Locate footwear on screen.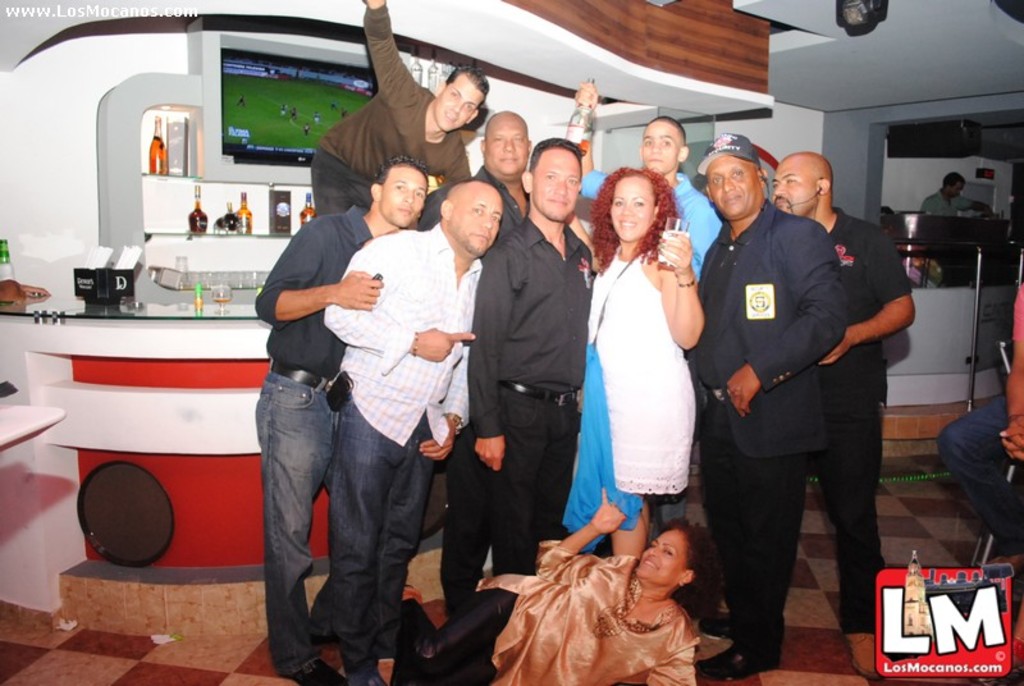
On screen at [287,654,349,685].
